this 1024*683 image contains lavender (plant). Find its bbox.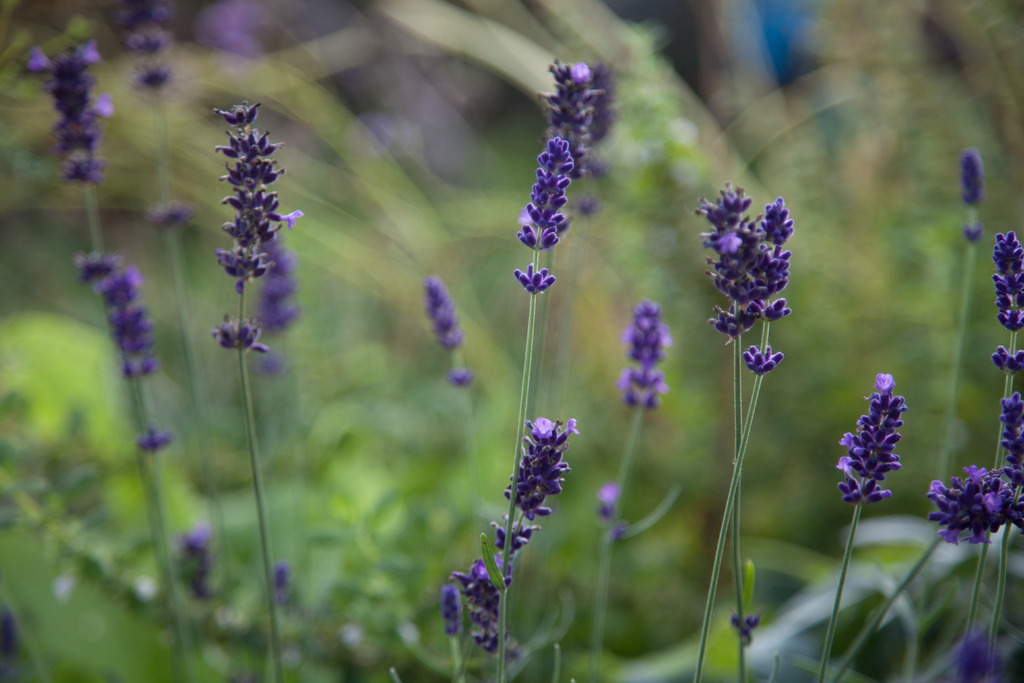
629,302,669,414.
